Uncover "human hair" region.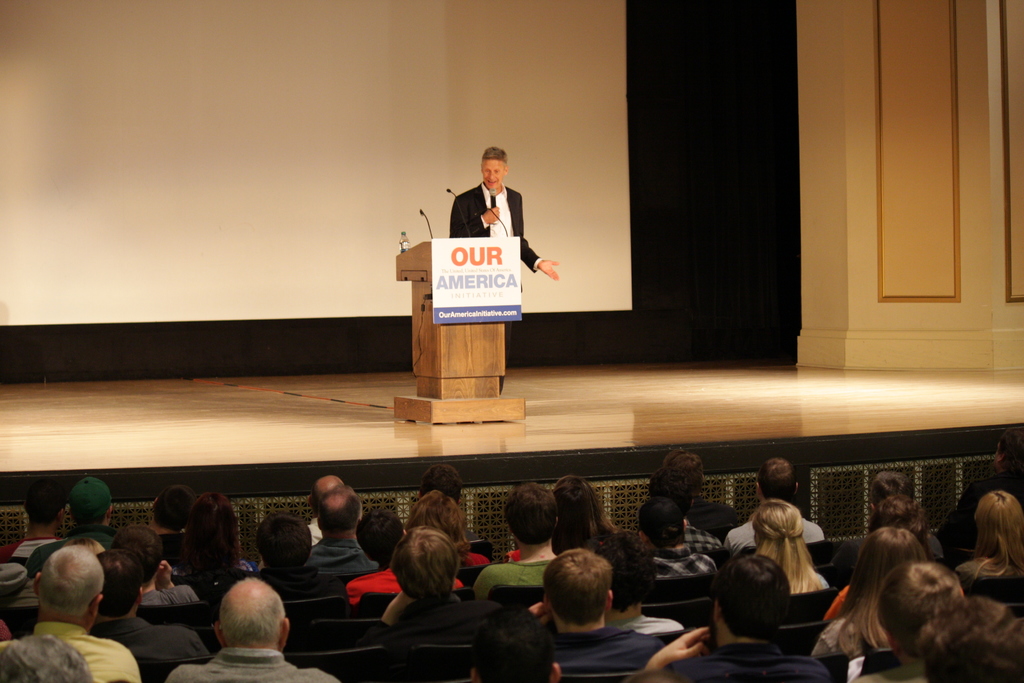
Uncovered: <box>391,527,460,597</box>.
